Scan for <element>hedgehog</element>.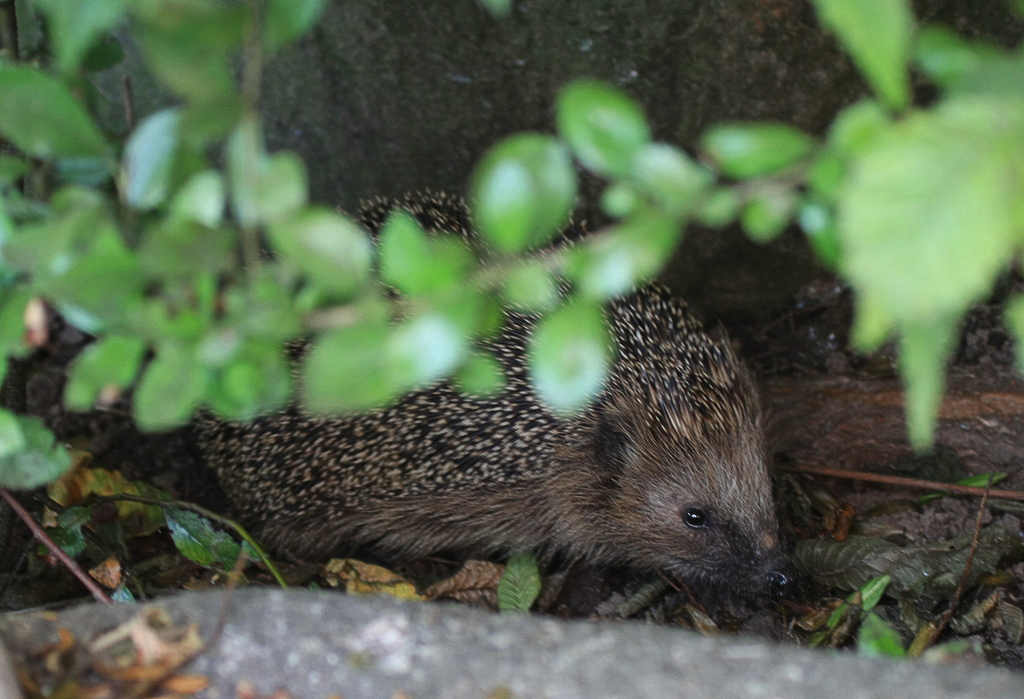
Scan result: 182,182,803,606.
